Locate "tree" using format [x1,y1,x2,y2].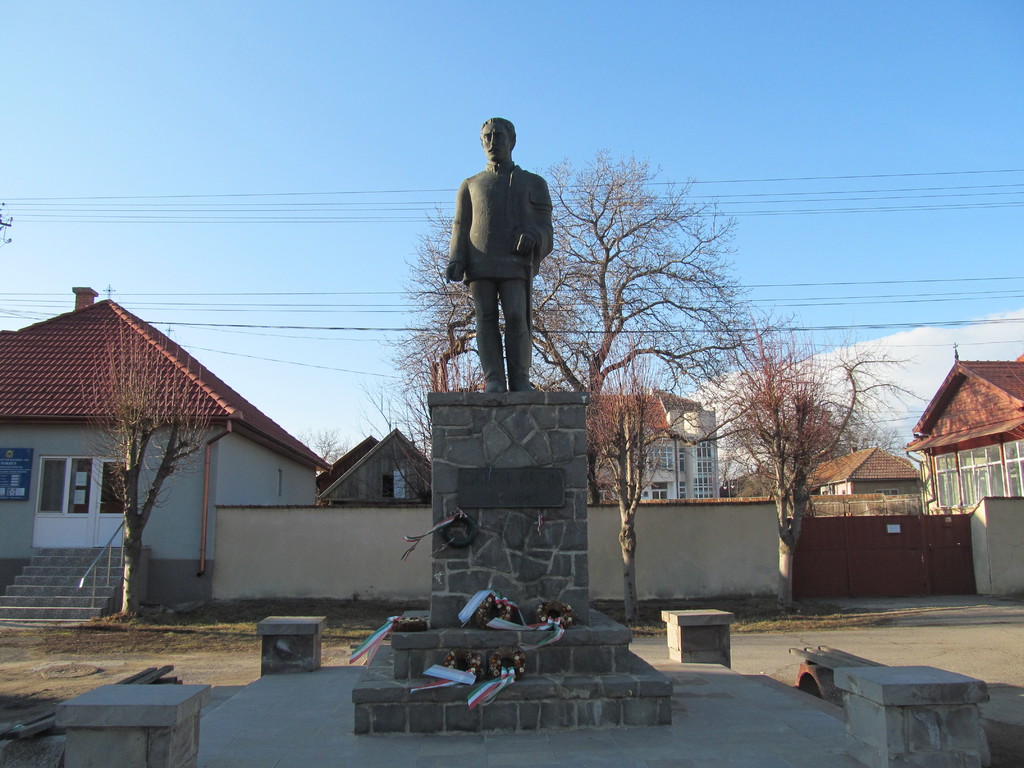
[575,331,681,628].
